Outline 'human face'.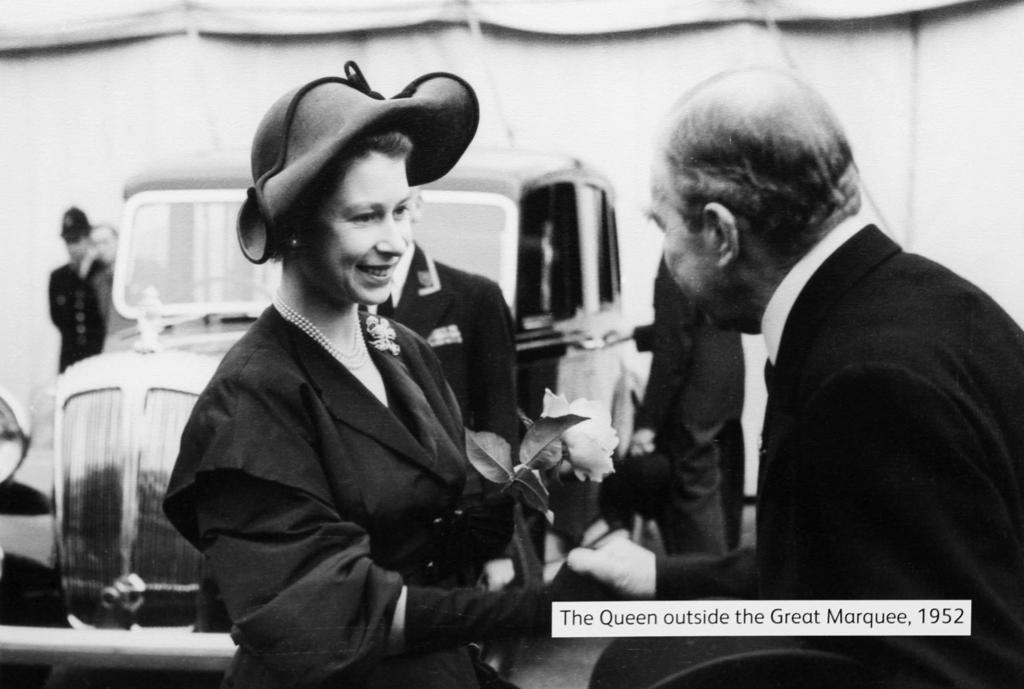
Outline: x1=297, y1=147, x2=410, y2=301.
